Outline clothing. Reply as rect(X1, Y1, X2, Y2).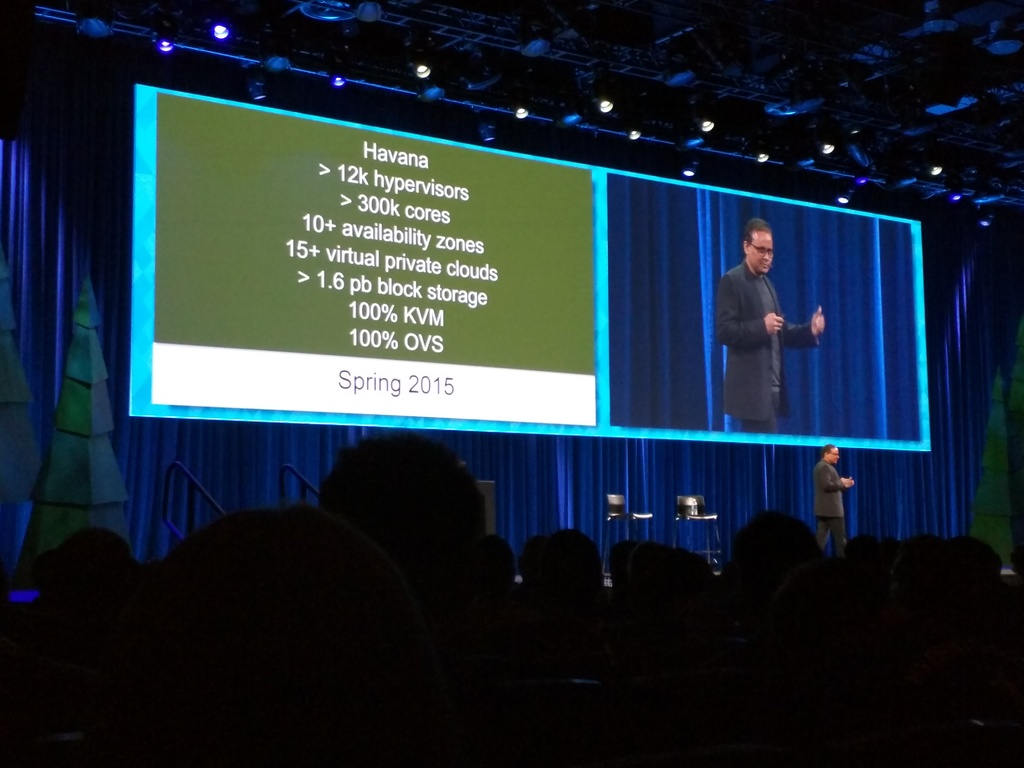
rect(712, 264, 822, 433).
